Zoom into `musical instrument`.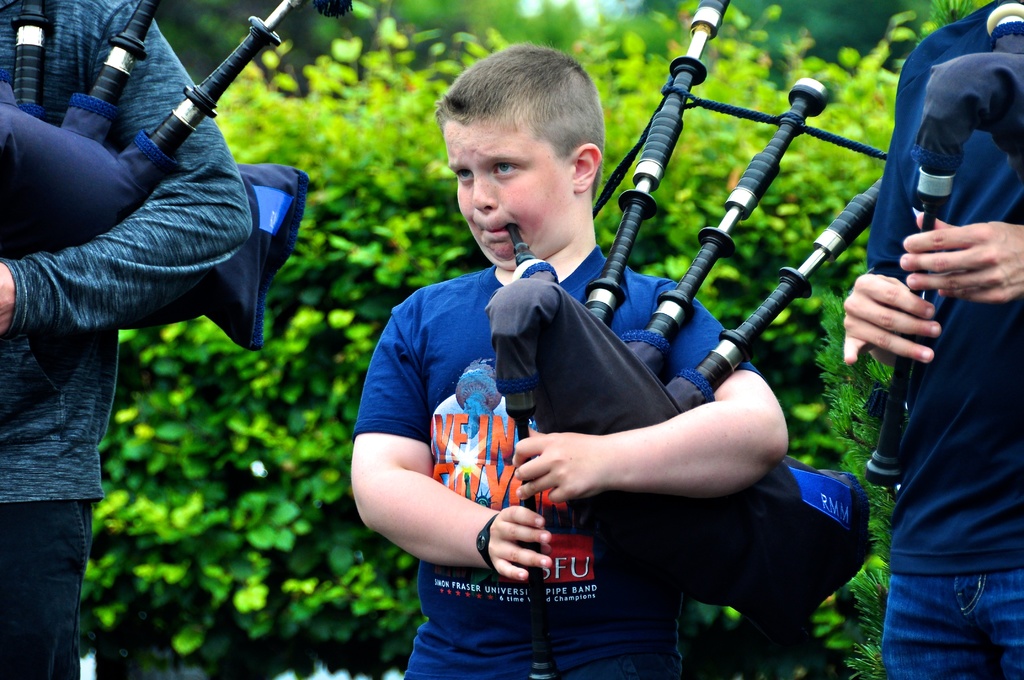
Zoom target: [left=0, top=0, right=356, bottom=400].
